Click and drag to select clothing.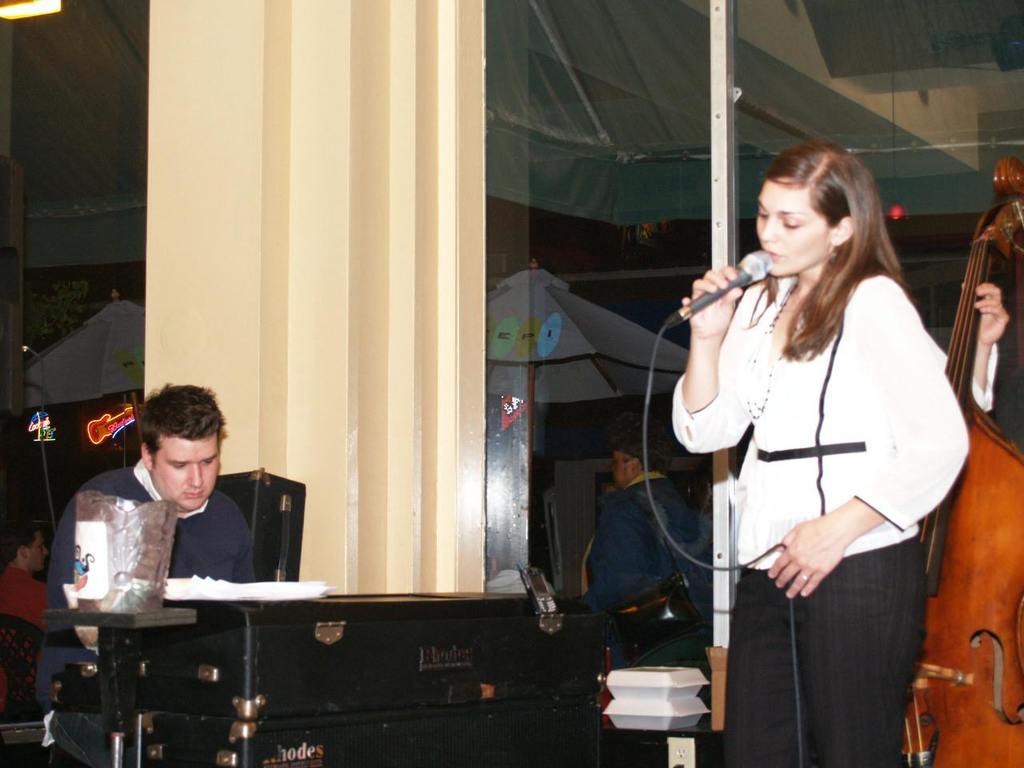
Selection: l=588, t=470, r=712, b=767.
